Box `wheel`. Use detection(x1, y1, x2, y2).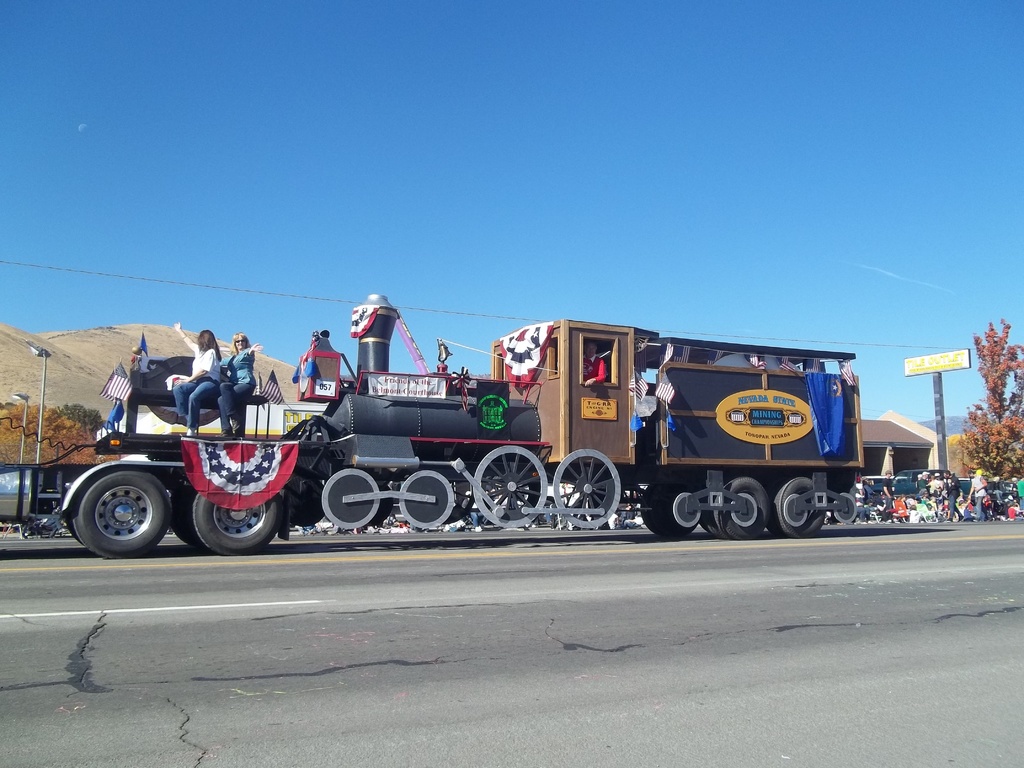
detection(676, 491, 700, 529).
